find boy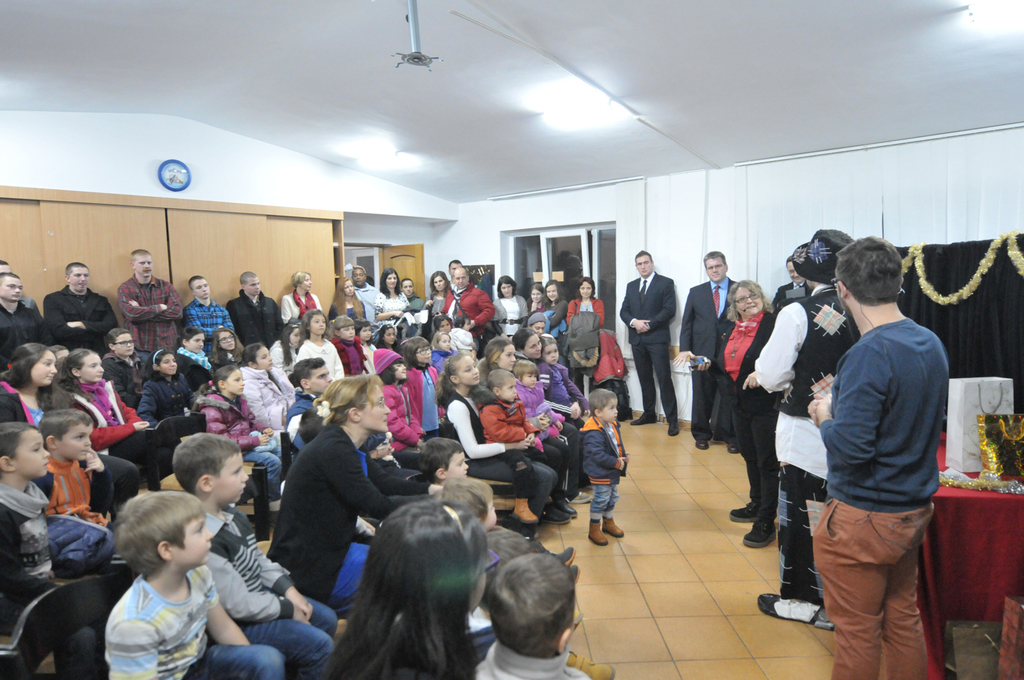
421:429:575:573
